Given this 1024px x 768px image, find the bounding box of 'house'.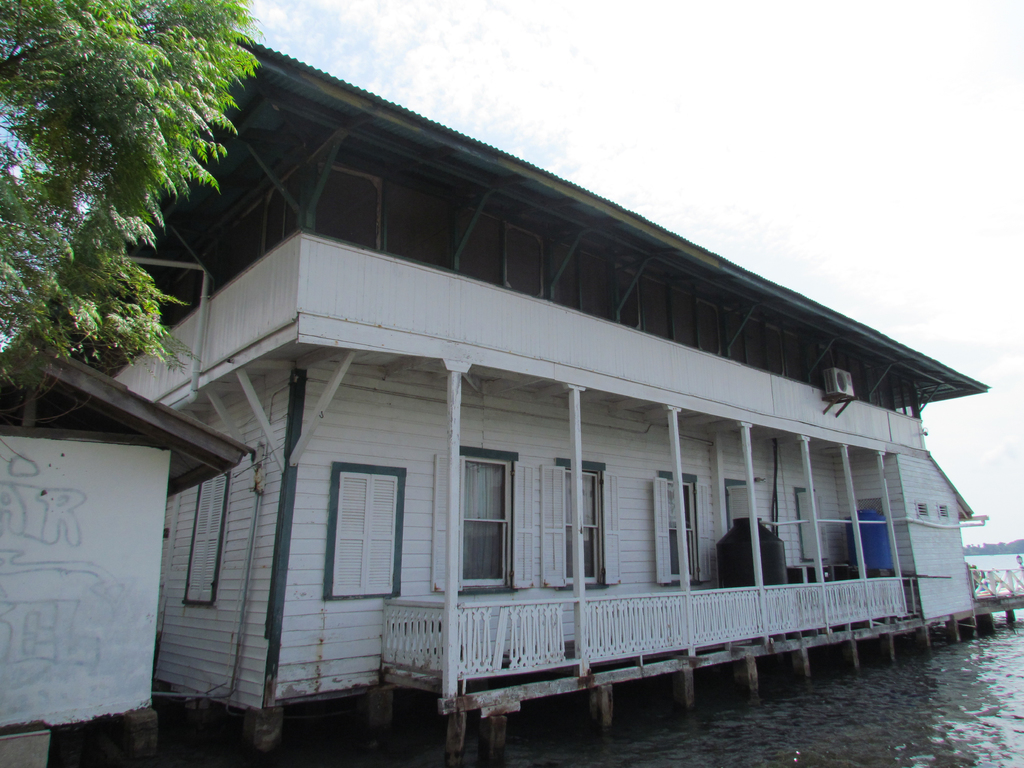
rect(0, 19, 995, 732).
